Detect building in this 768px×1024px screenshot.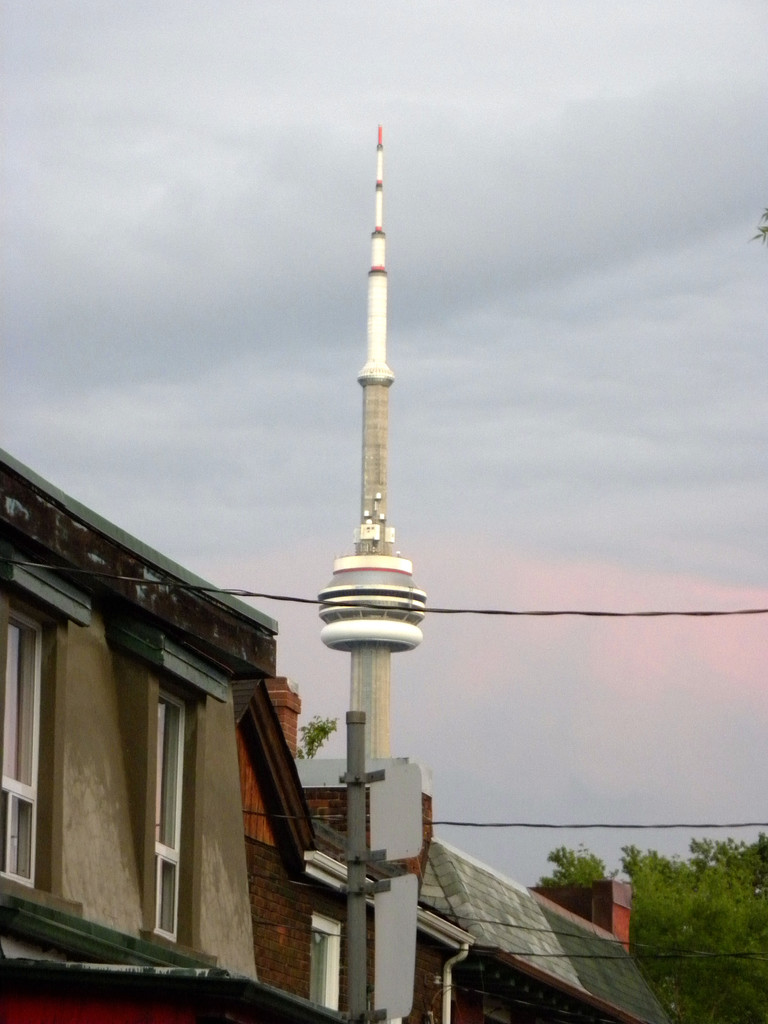
Detection: [0, 446, 344, 1023].
